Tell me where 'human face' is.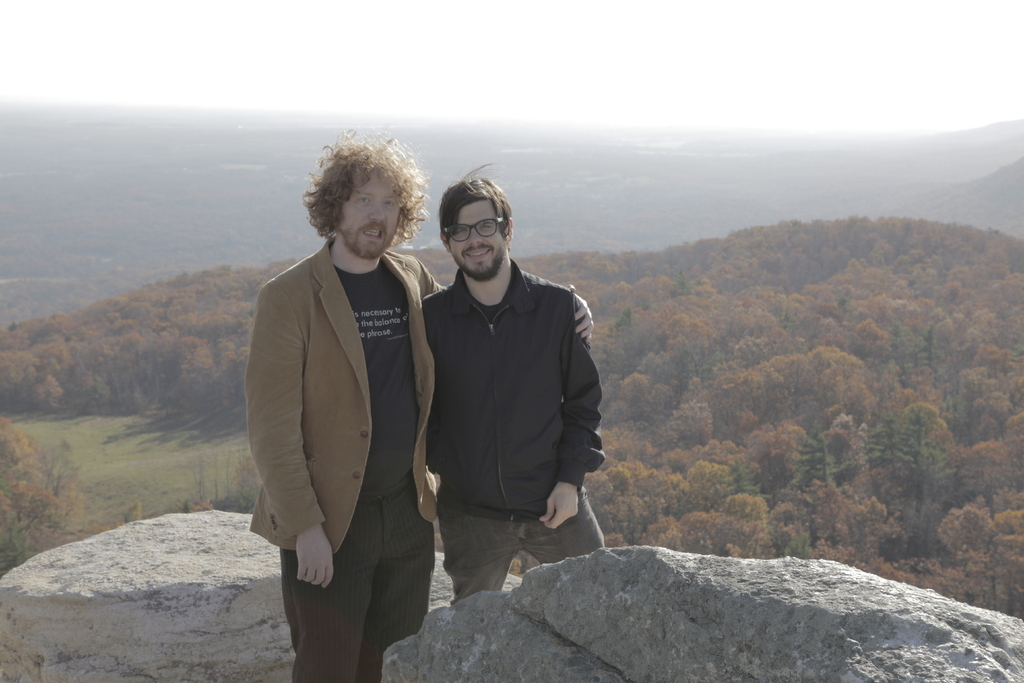
'human face' is at bbox=[450, 199, 508, 280].
